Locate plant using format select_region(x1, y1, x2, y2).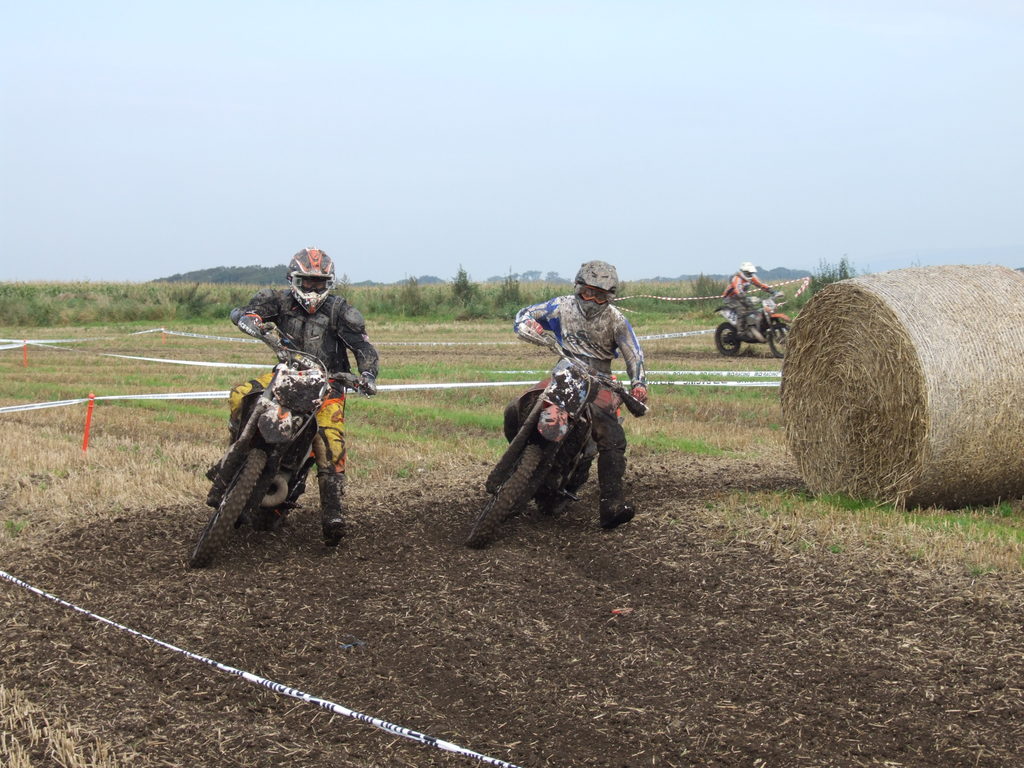
select_region(801, 249, 874, 302).
